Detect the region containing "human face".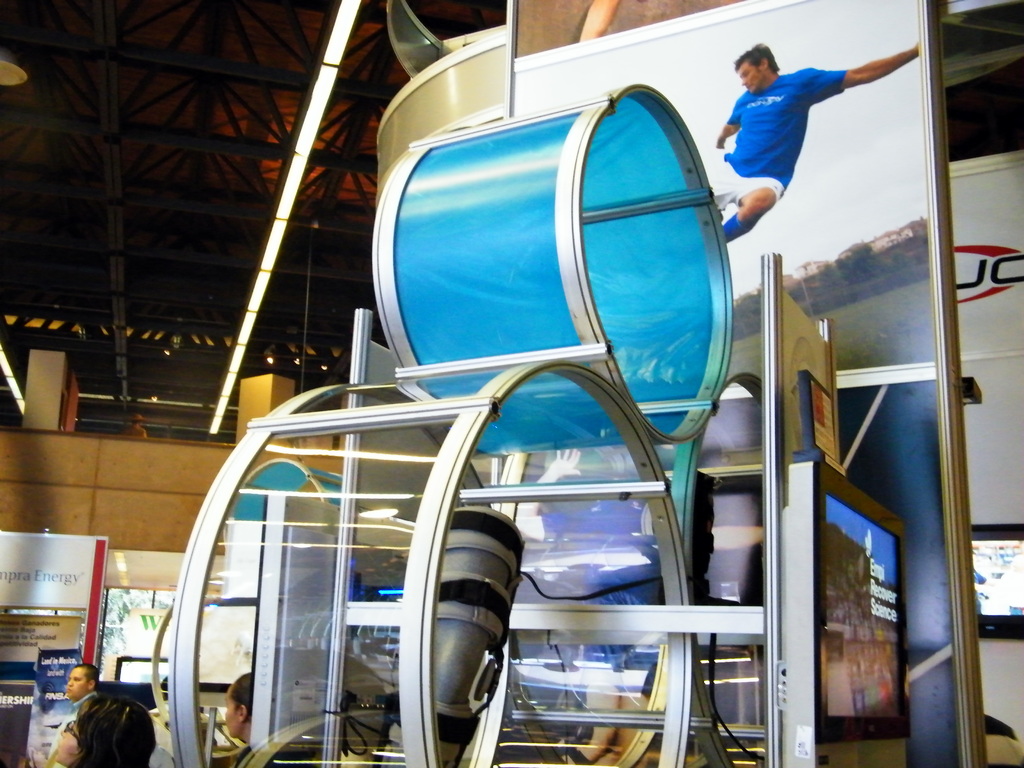
[221,691,240,735].
